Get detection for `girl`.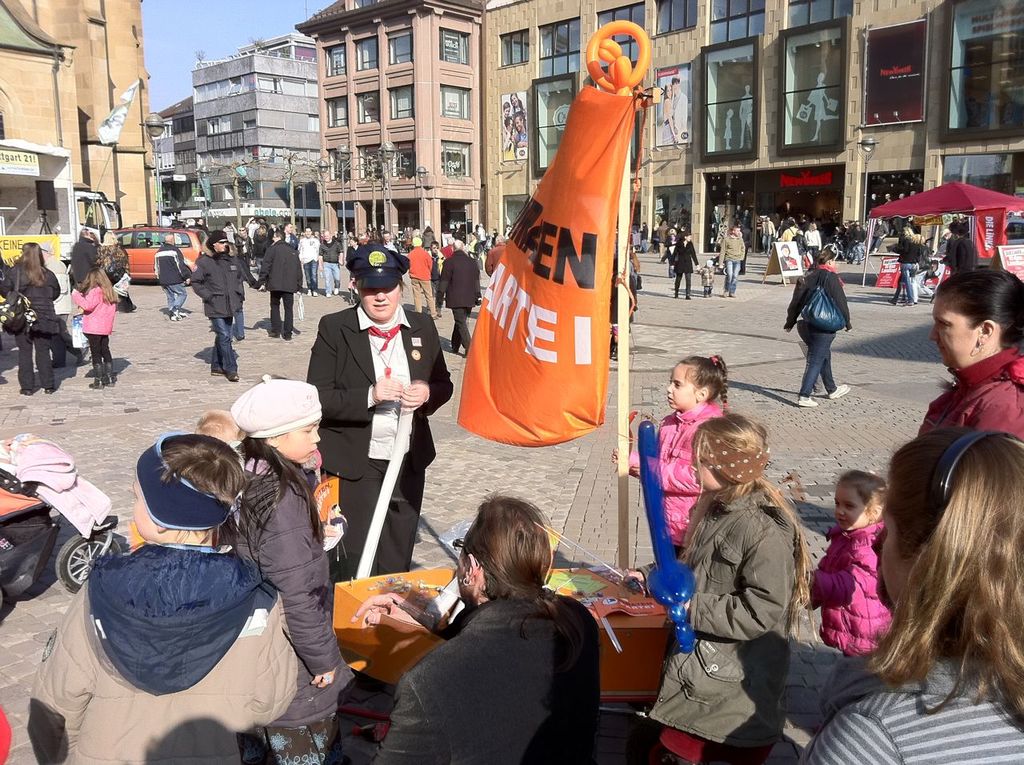
Detection: locate(697, 260, 722, 300).
